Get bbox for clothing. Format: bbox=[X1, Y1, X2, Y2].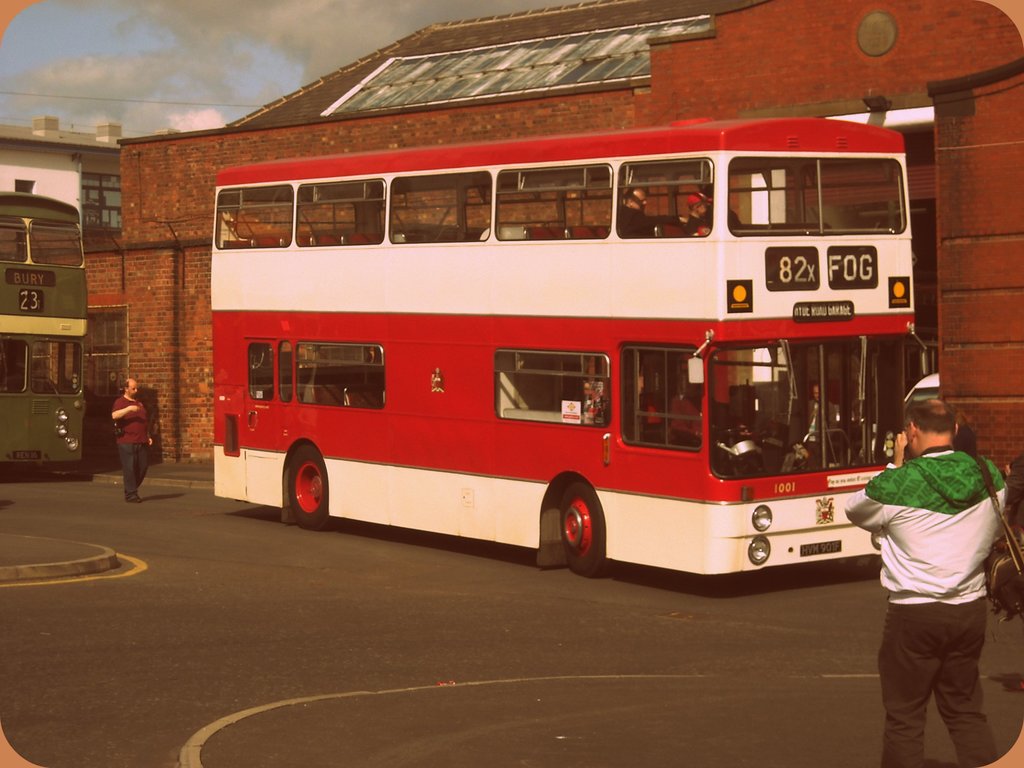
bbox=[112, 394, 149, 499].
